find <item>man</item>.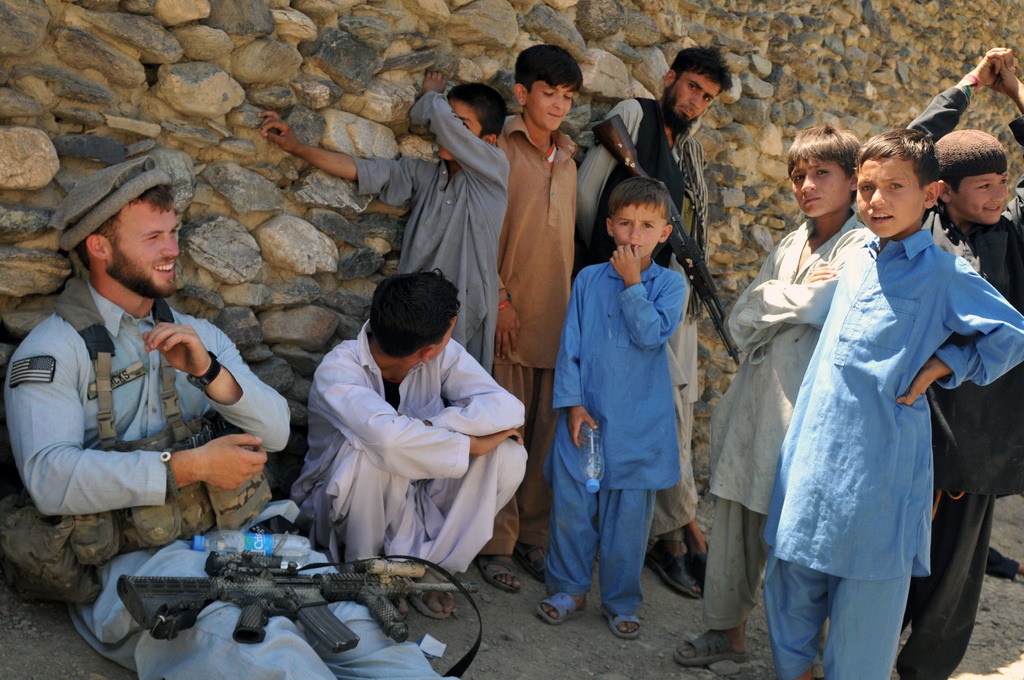
(x1=570, y1=39, x2=734, y2=599).
